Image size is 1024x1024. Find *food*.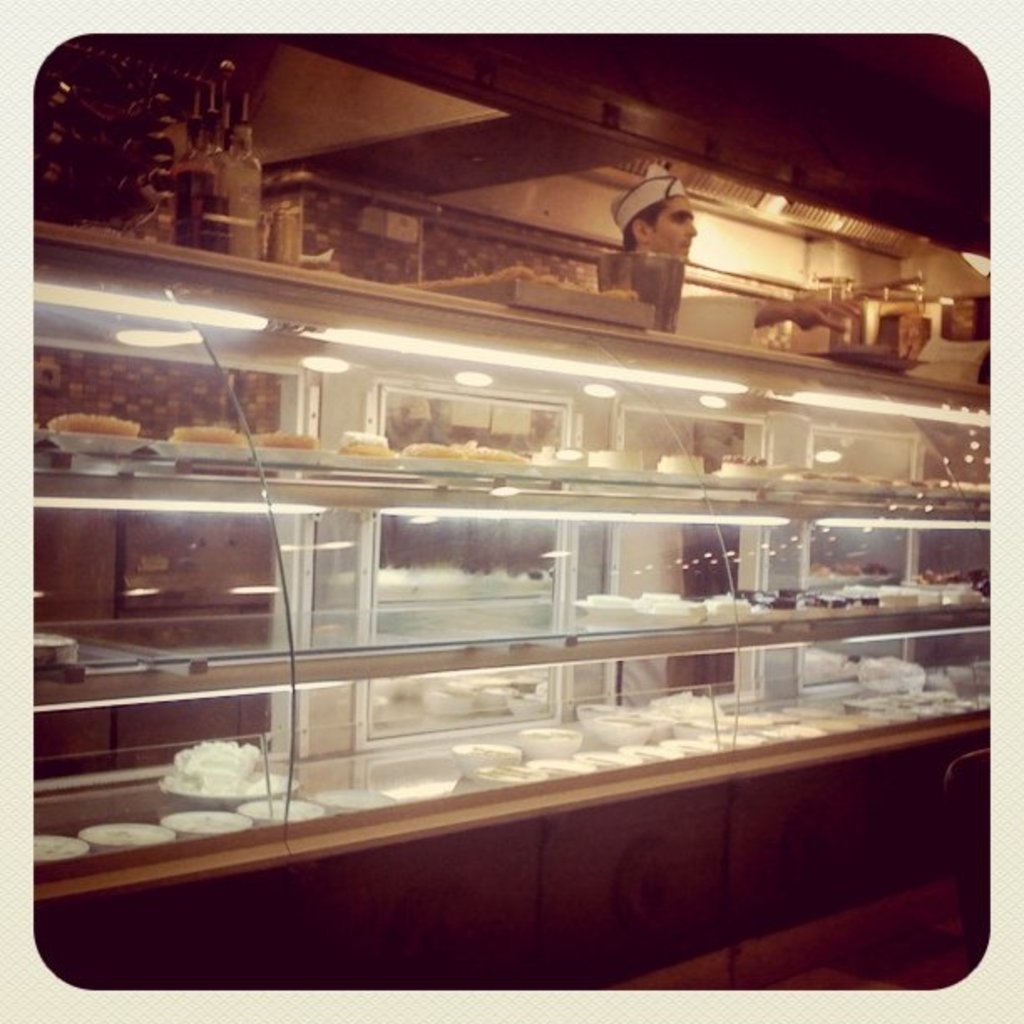
l=654, t=452, r=711, b=475.
